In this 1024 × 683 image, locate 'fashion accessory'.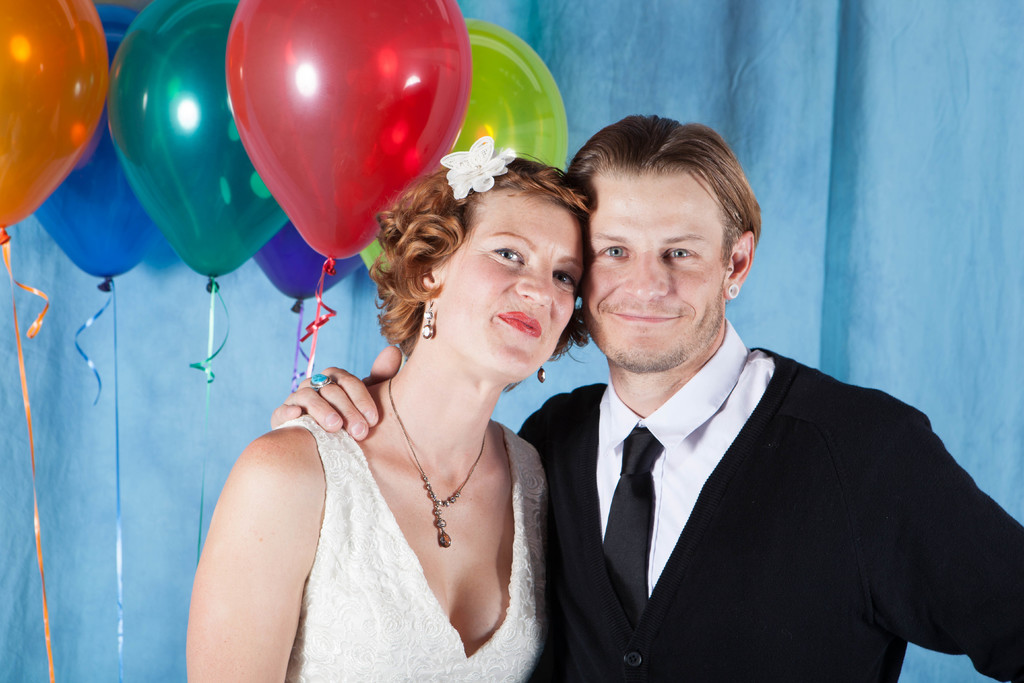
Bounding box: bbox(596, 428, 667, 628).
